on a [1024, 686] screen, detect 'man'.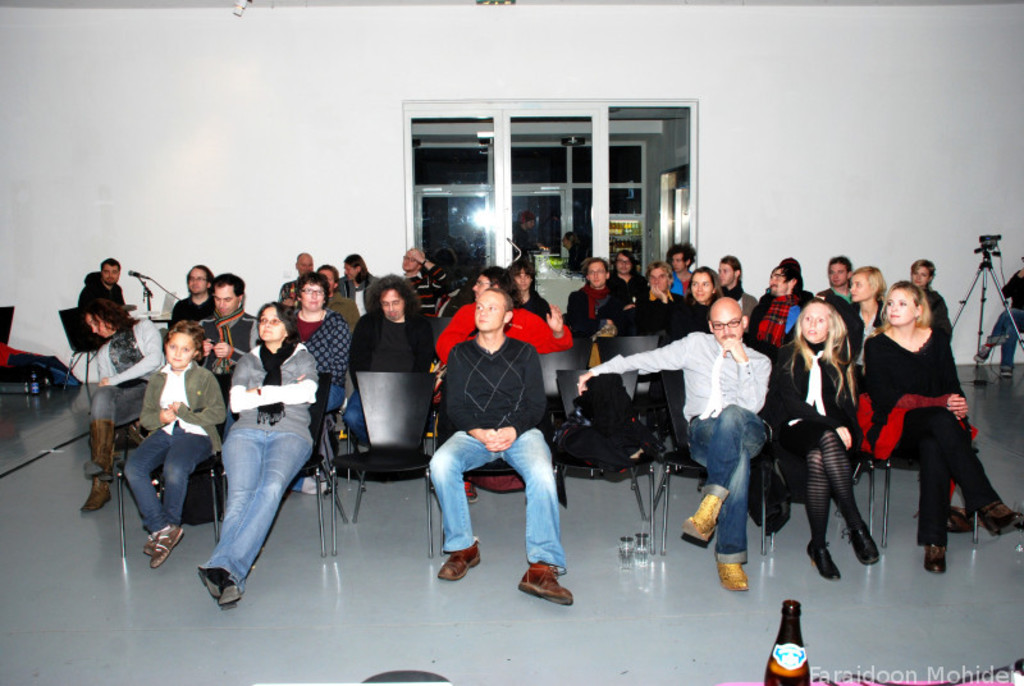
bbox=(319, 261, 360, 323).
